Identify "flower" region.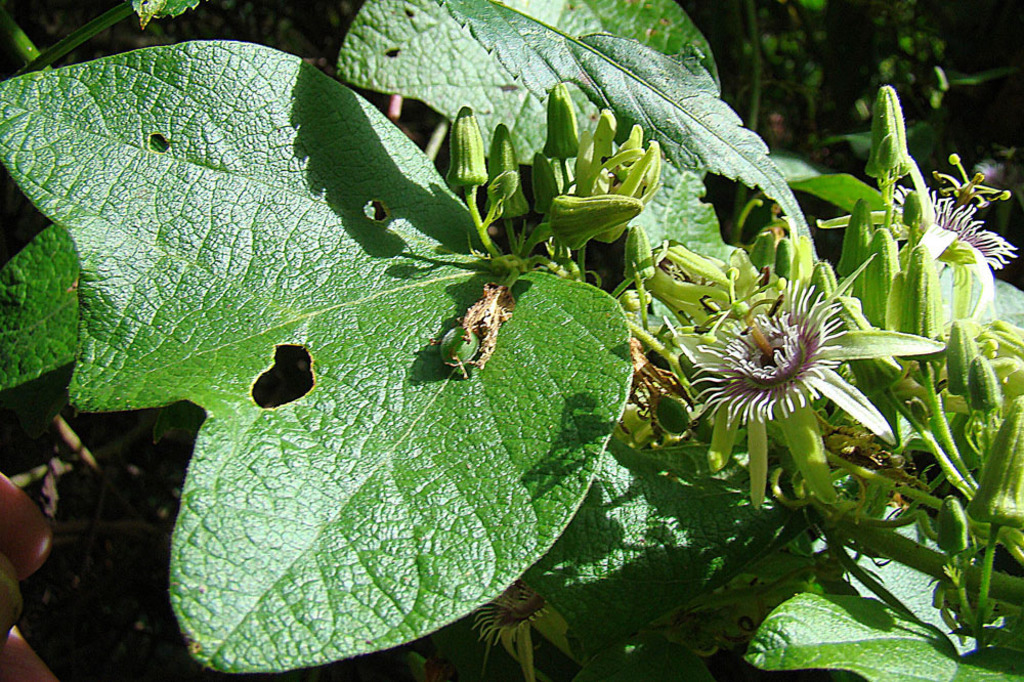
Region: left=881, top=186, right=1019, bottom=271.
